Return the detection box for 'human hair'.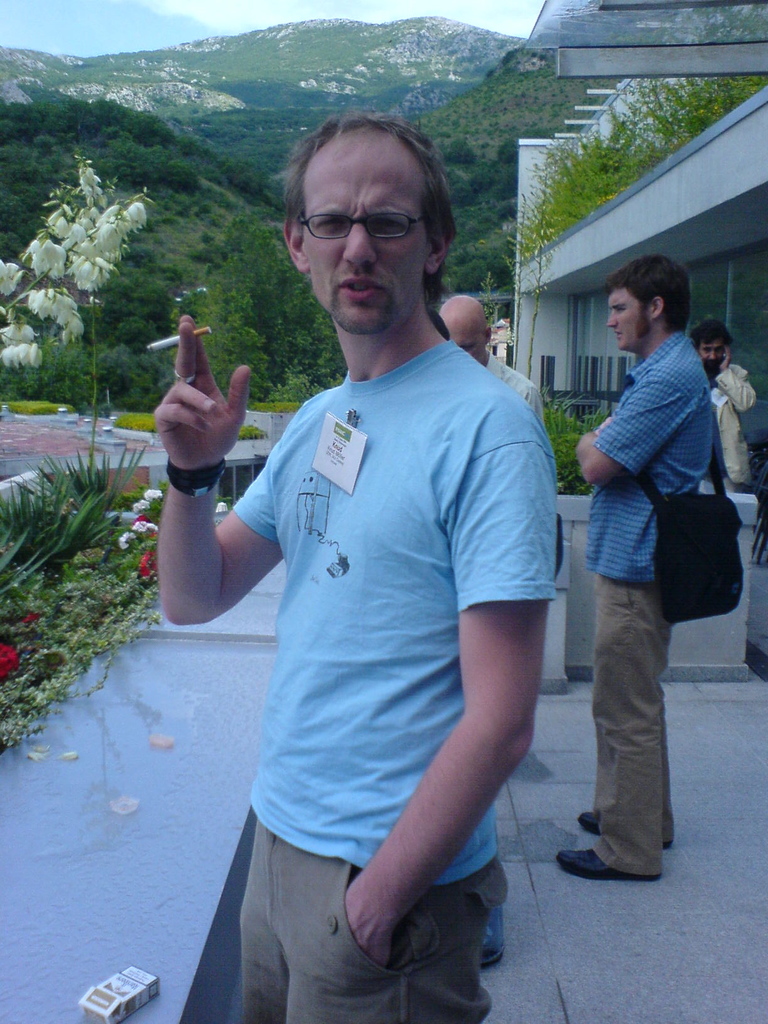
box=[271, 108, 449, 280].
